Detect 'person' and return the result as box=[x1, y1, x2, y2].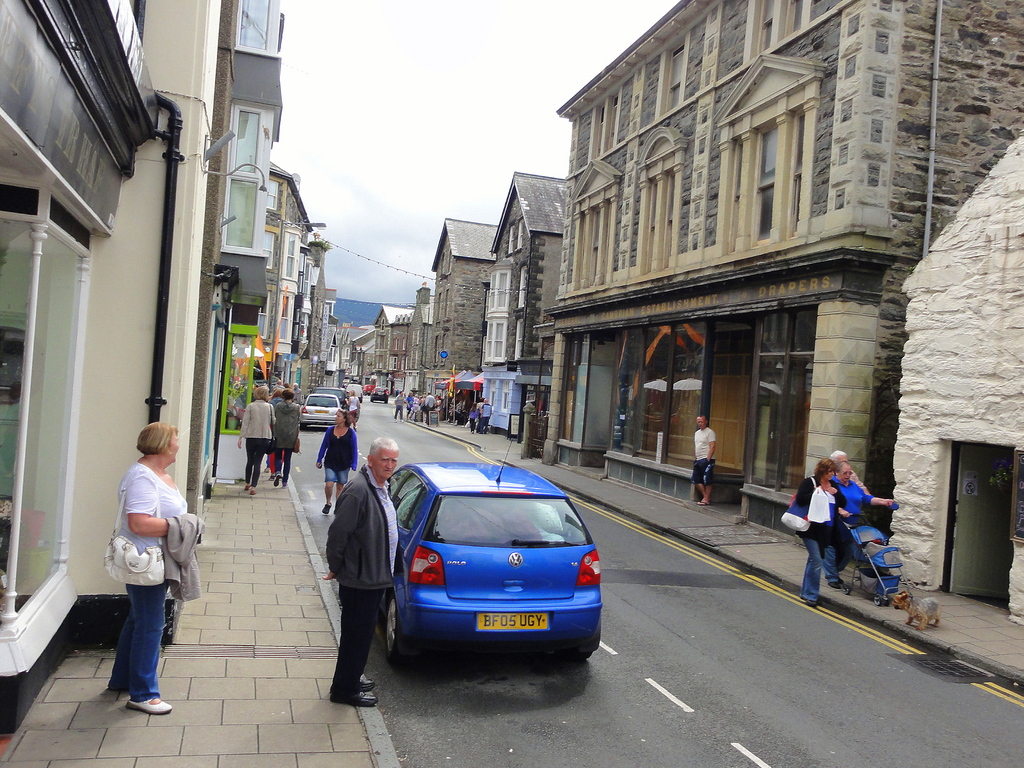
box=[437, 395, 443, 415].
